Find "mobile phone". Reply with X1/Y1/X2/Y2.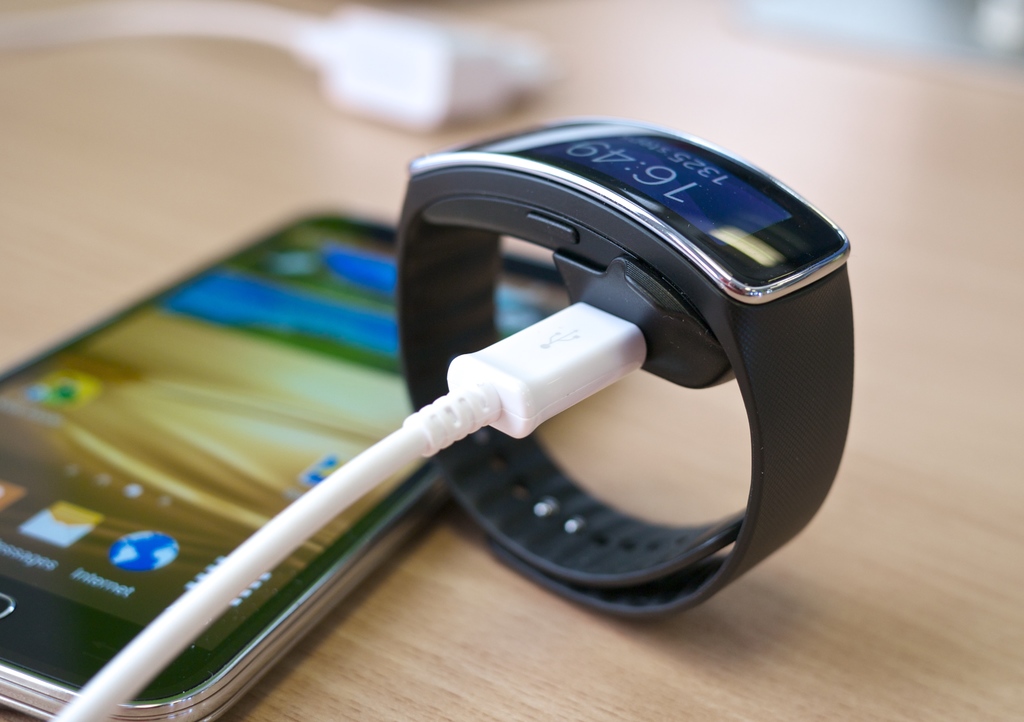
76/122/868/721.
